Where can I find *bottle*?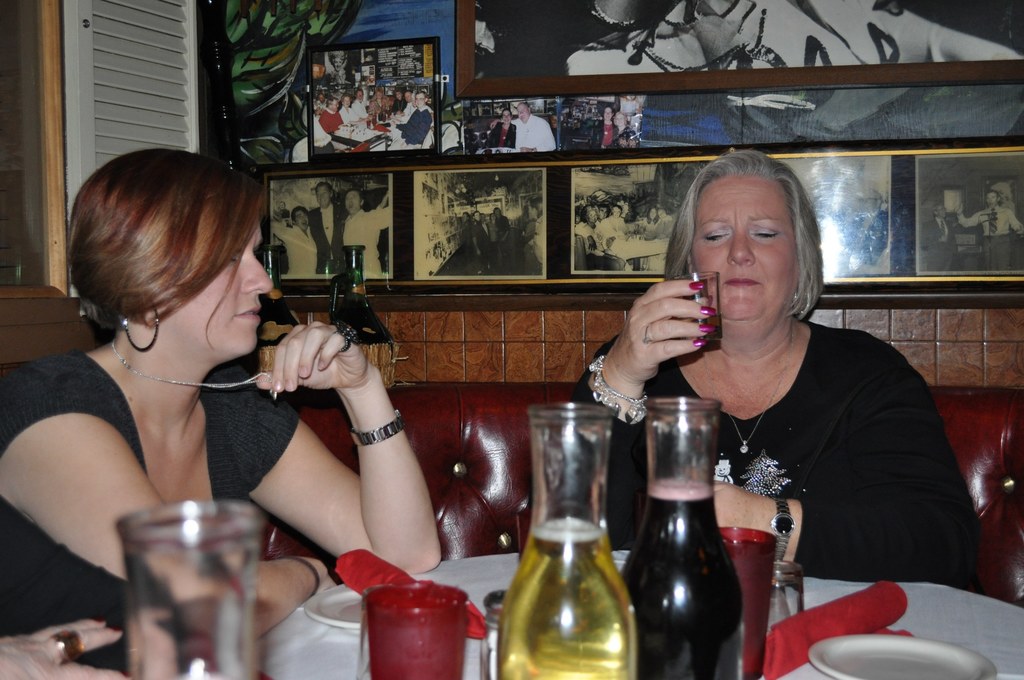
You can find it at box(328, 245, 393, 358).
